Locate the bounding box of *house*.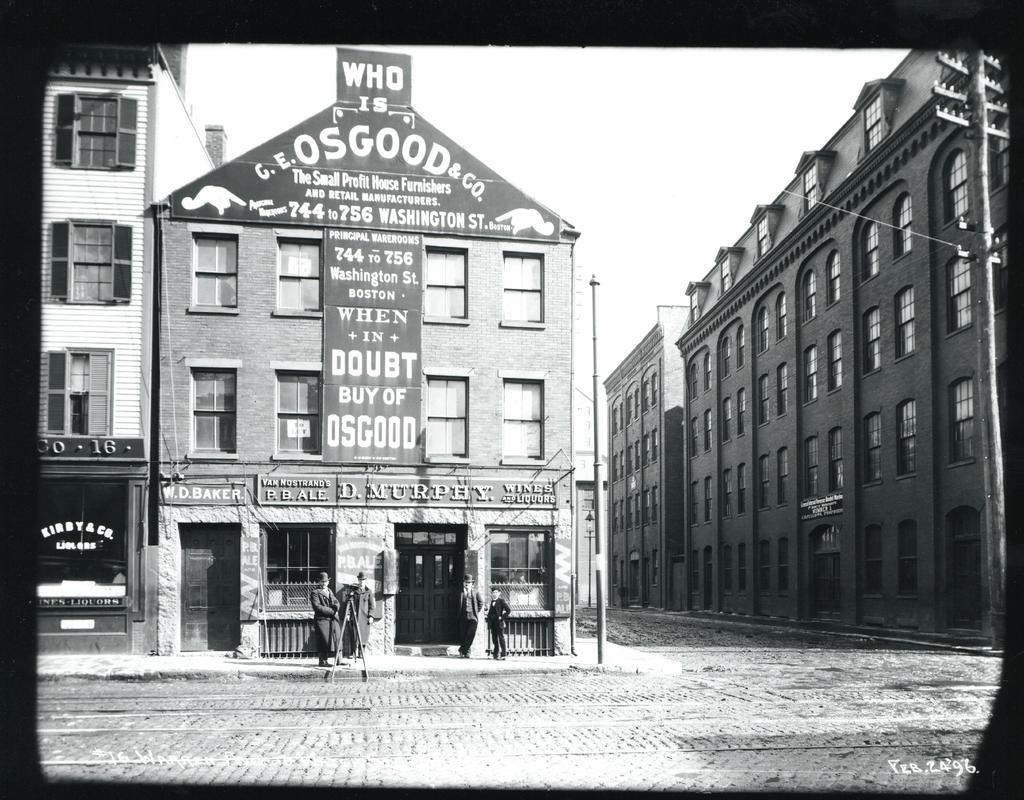
Bounding box: locate(600, 36, 1023, 651).
